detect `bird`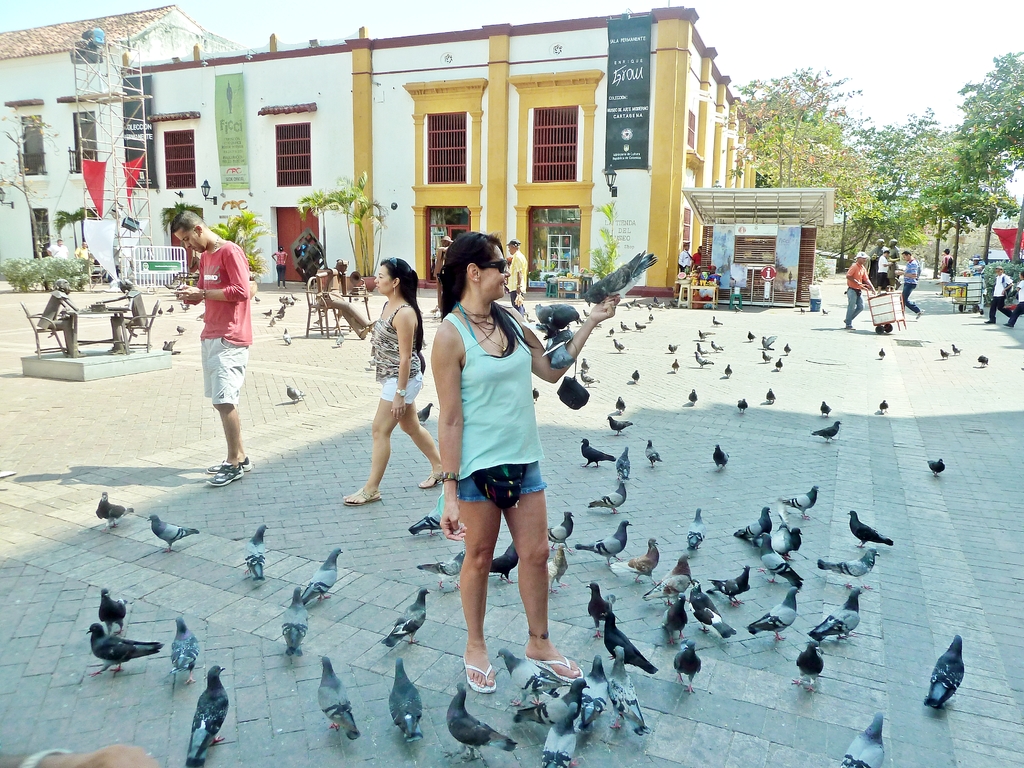
{"left": 684, "top": 384, "right": 700, "bottom": 405}
